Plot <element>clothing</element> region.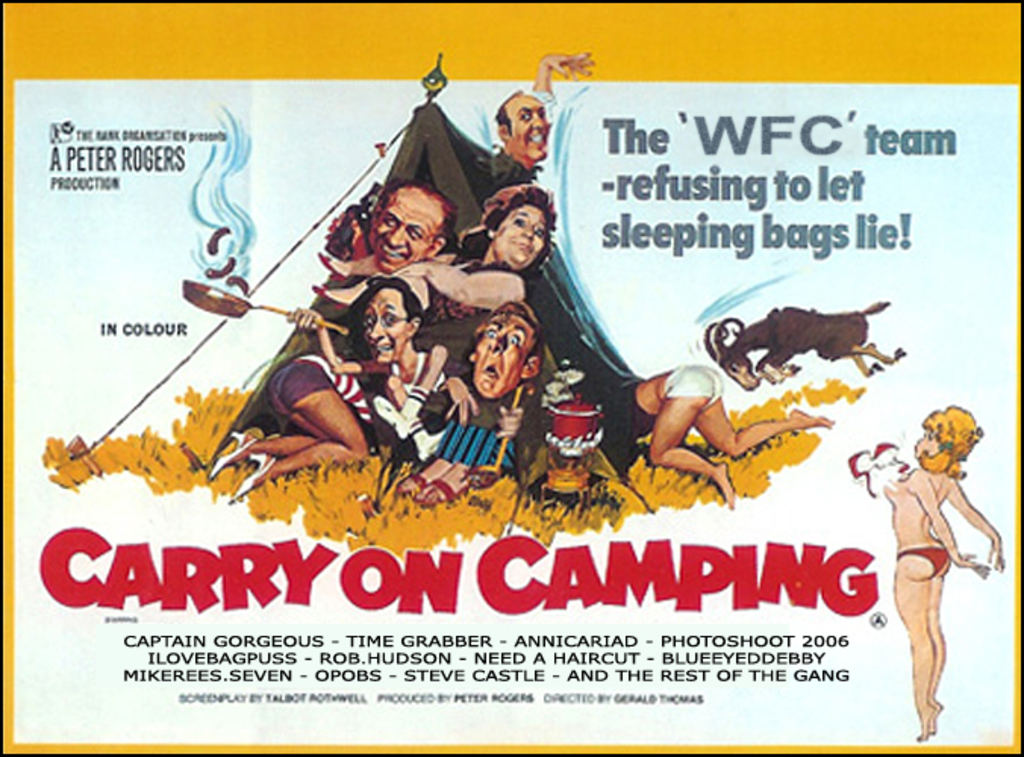
Plotted at {"left": 659, "top": 365, "right": 729, "bottom": 410}.
